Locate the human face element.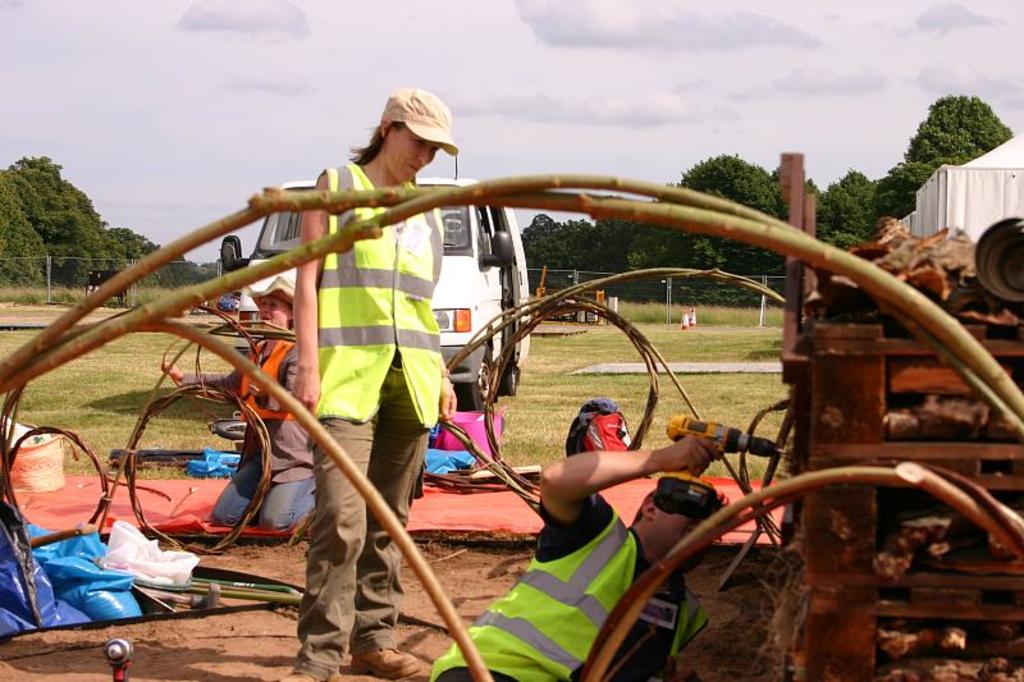
Element bbox: [left=255, top=290, right=291, bottom=334].
